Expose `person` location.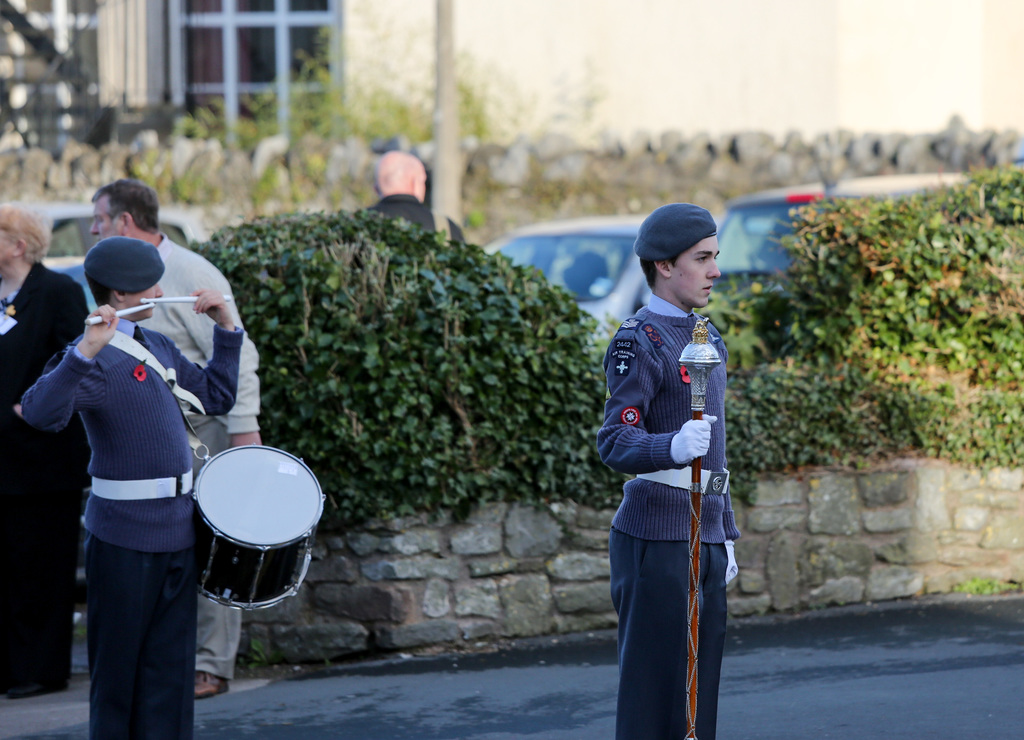
Exposed at [left=0, top=198, right=93, bottom=704].
